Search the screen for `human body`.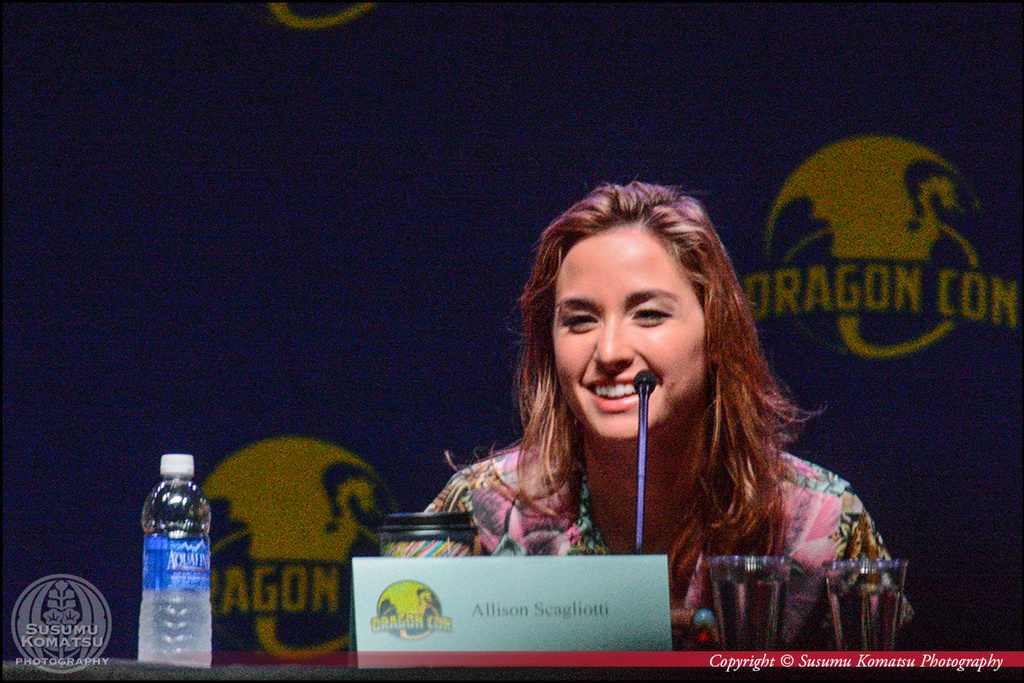
Found at [358, 178, 914, 659].
